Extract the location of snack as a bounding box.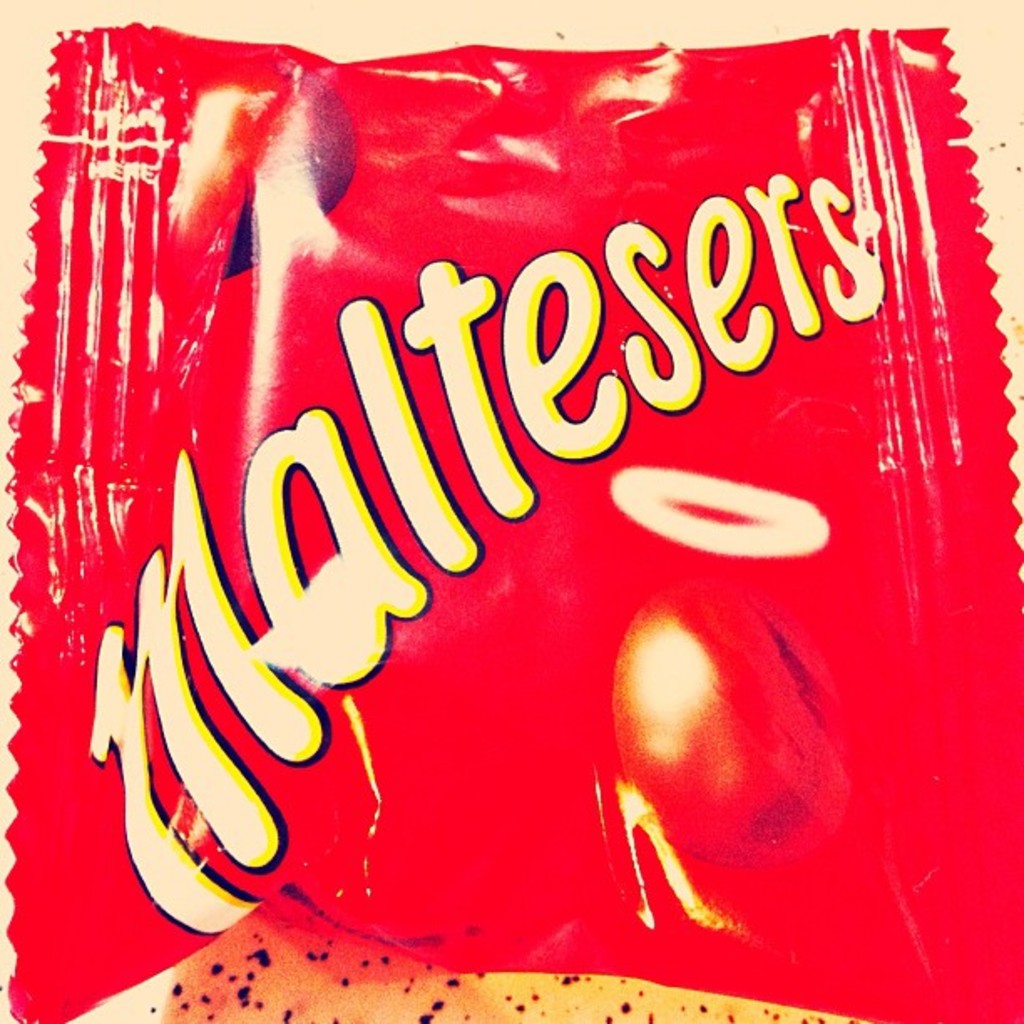
159/914/857/1022.
